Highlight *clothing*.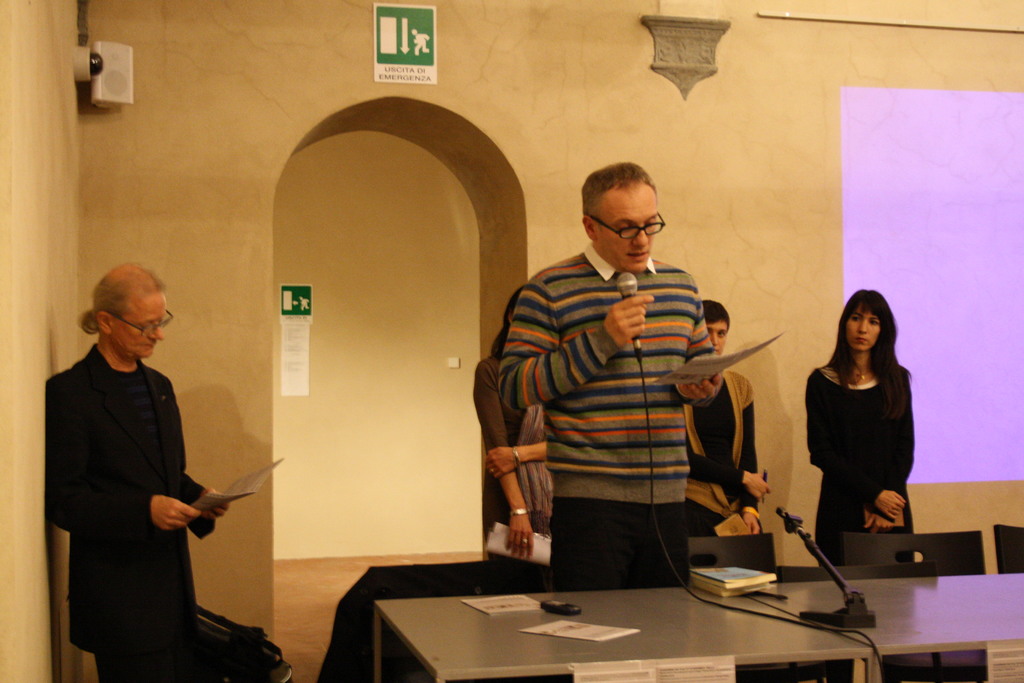
Highlighted region: Rect(808, 362, 915, 566).
